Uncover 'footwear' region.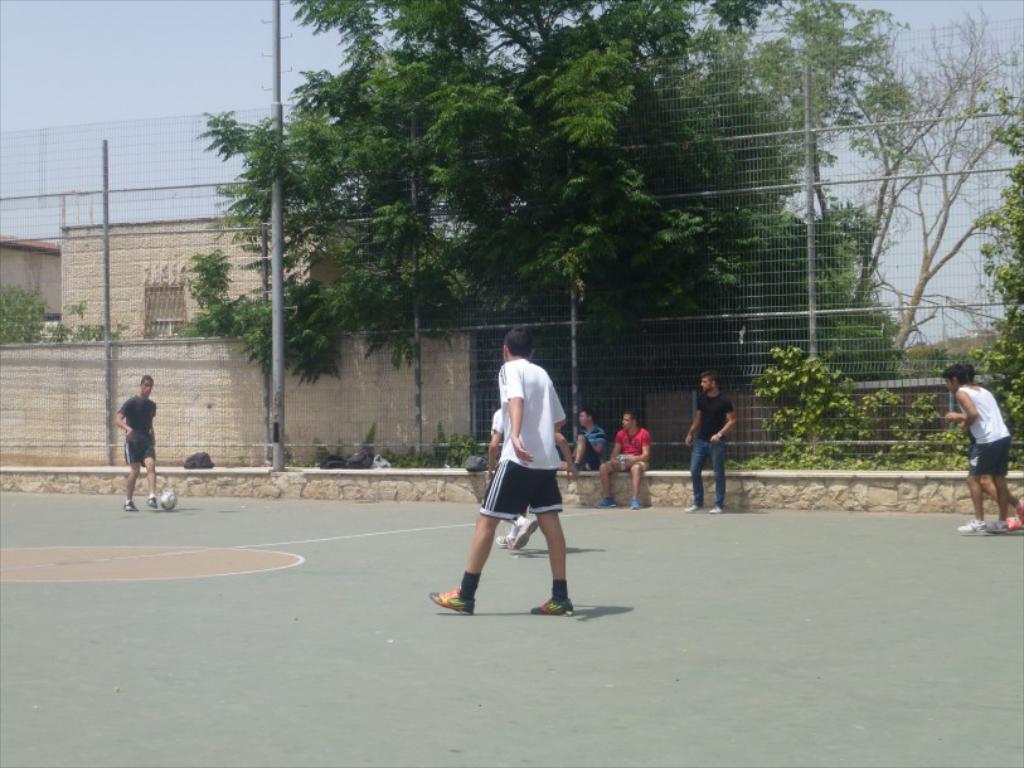
Uncovered: 490,533,523,549.
